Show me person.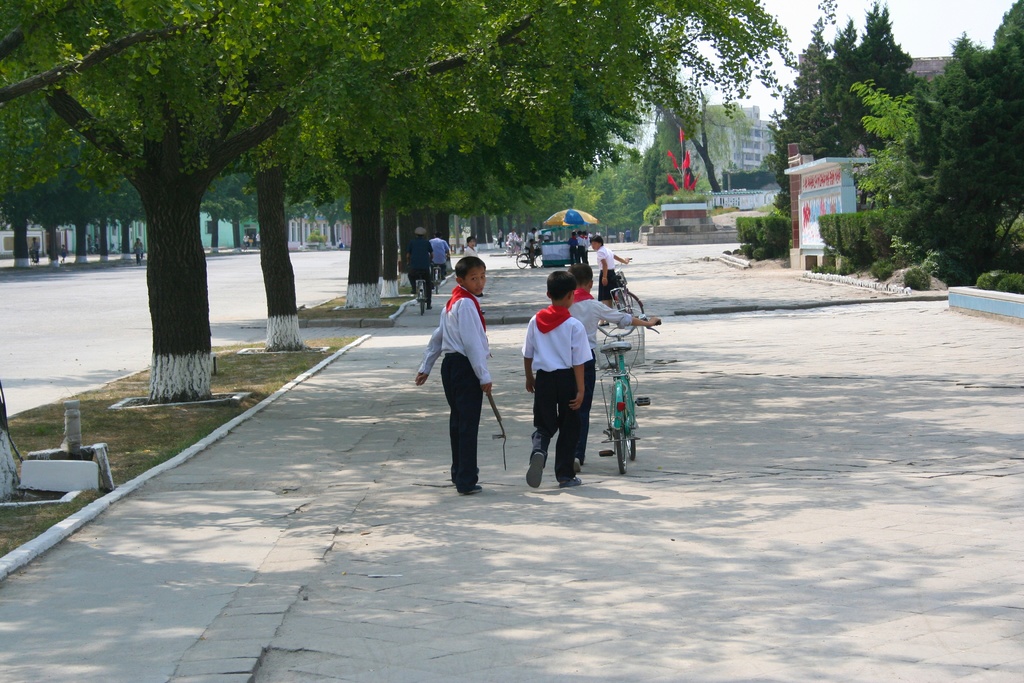
person is here: <region>253, 230, 257, 242</region>.
